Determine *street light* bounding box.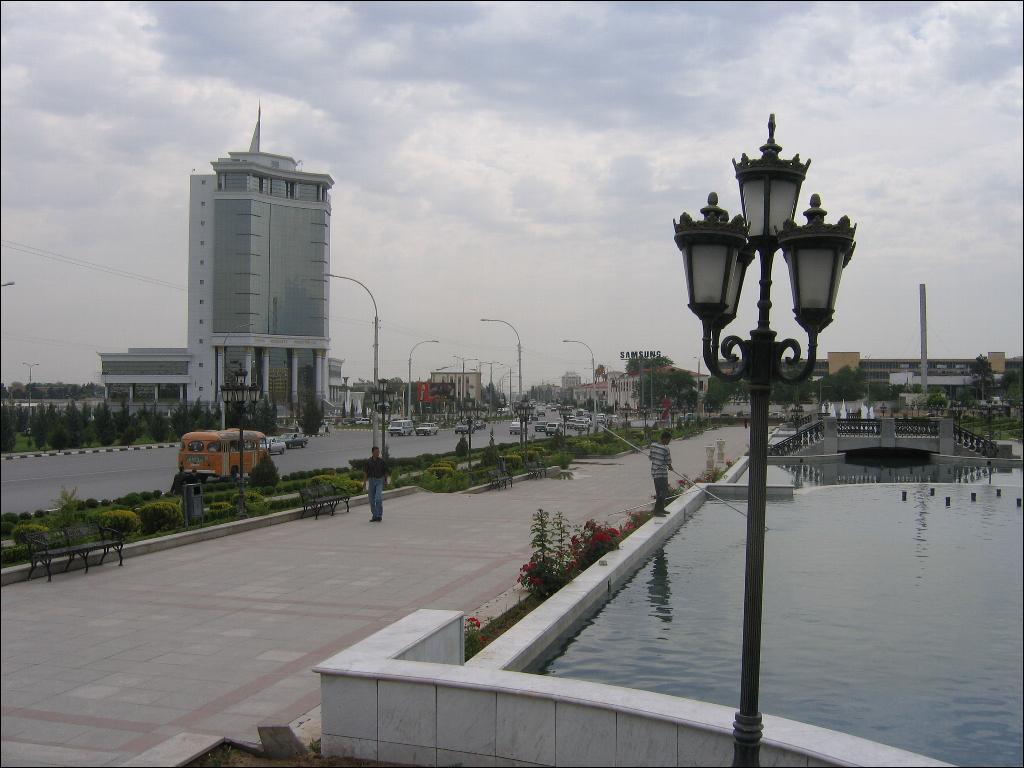
Determined: bbox(640, 411, 646, 430).
